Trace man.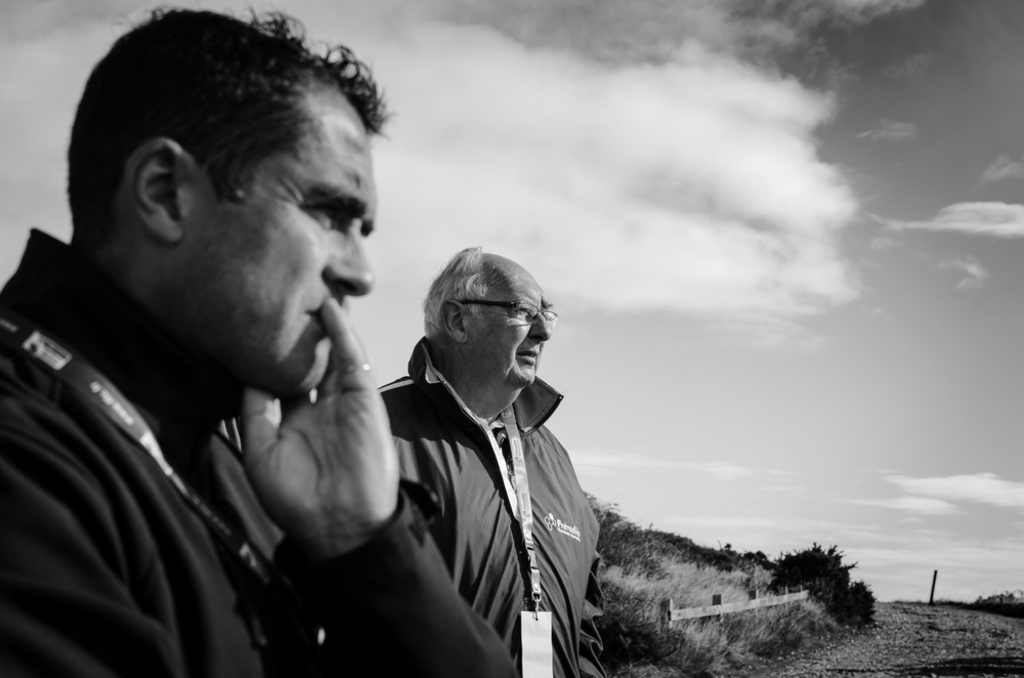
Traced to select_region(373, 243, 612, 677).
